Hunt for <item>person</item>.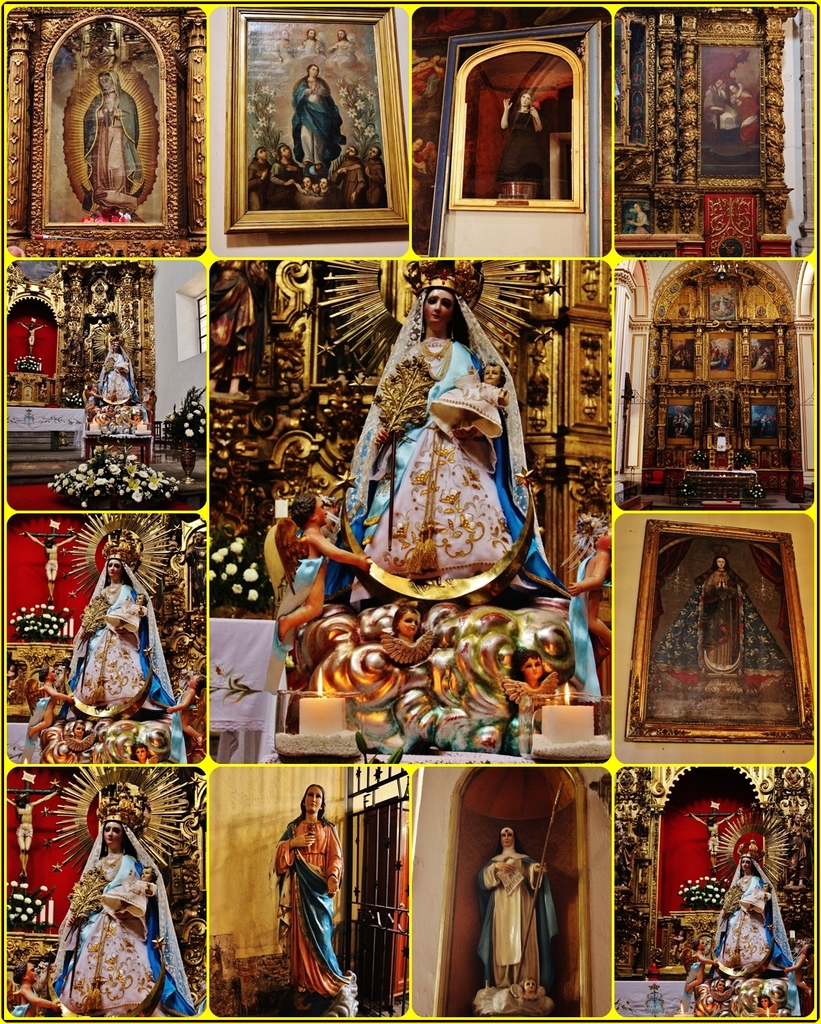
Hunted down at bbox=(14, 660, 70, 765).
